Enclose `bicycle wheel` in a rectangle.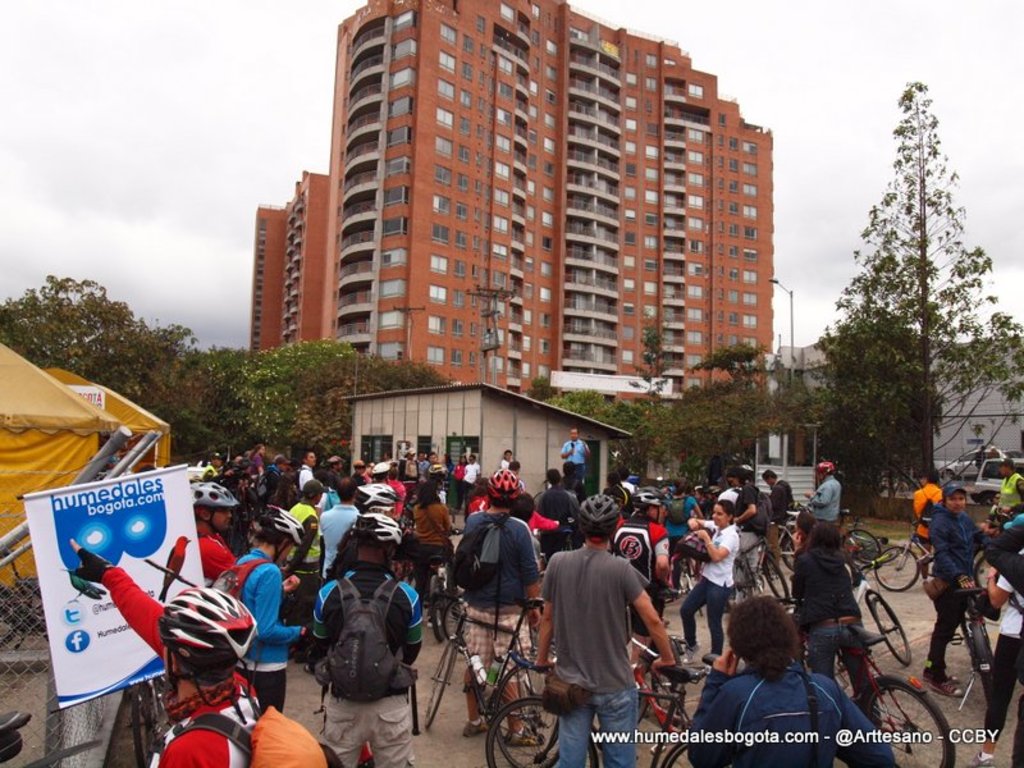
[874, 547, 922, 594].
